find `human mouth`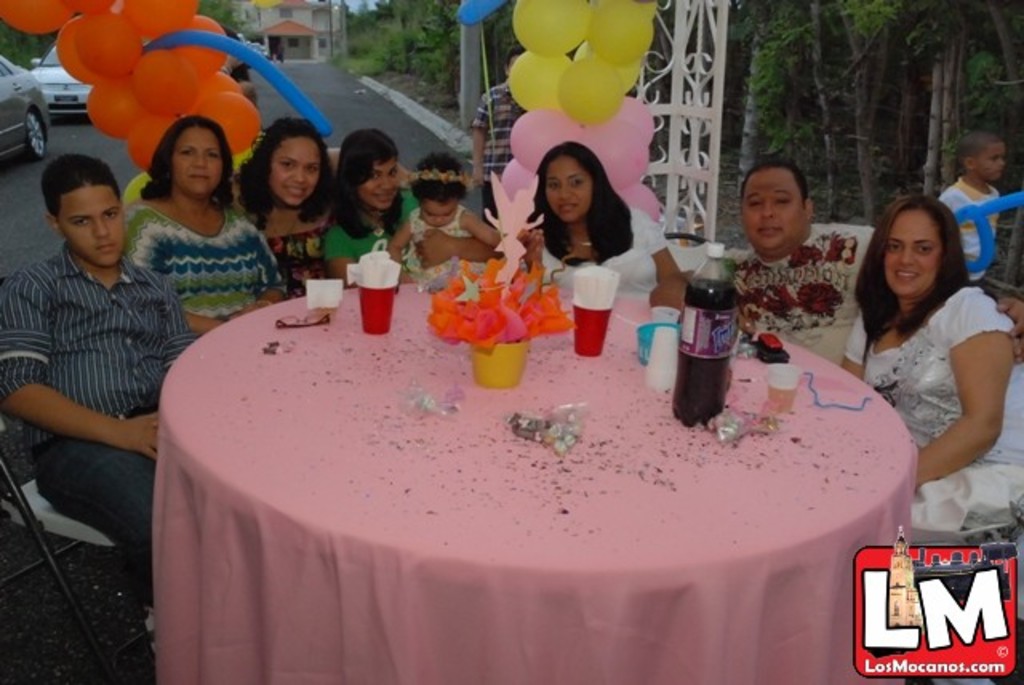
<box>190,178,213,181</box>
